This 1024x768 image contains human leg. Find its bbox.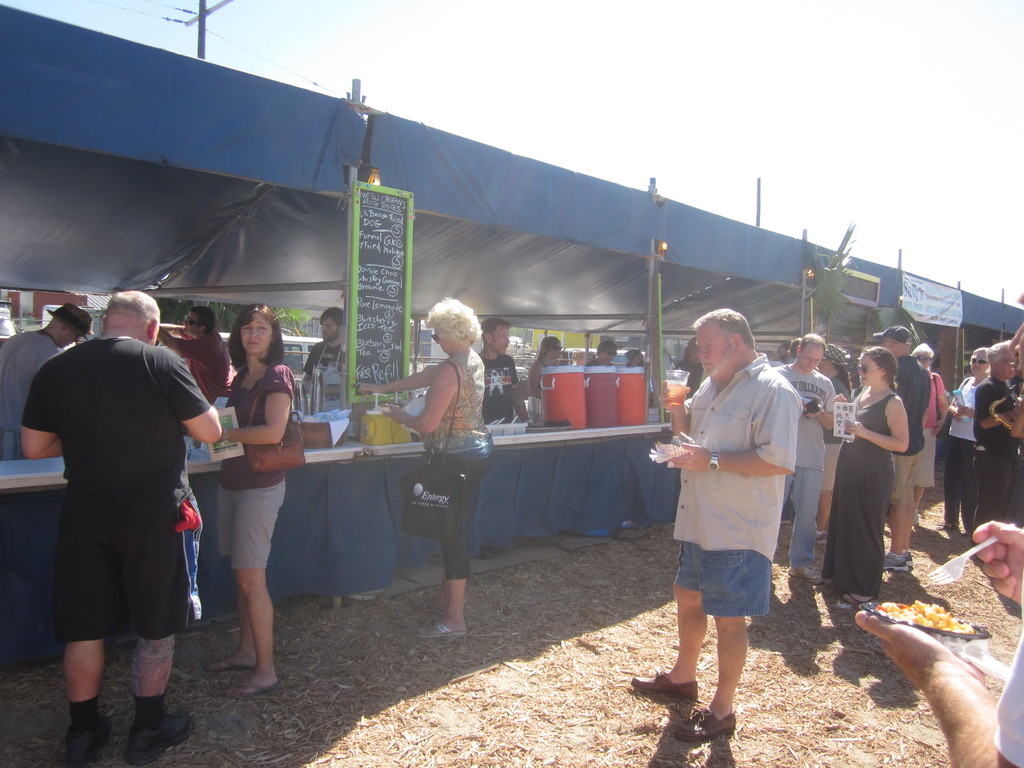
785/463/820/581.
